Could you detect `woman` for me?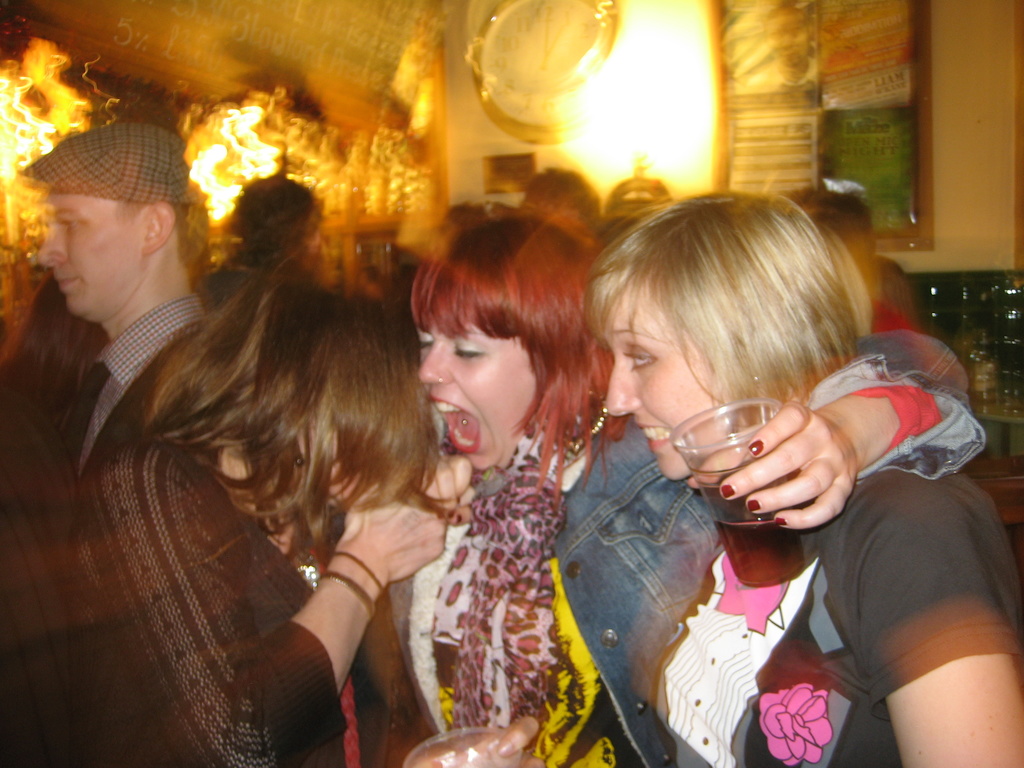
Detection result: <box>49,264,453,767</box>.
